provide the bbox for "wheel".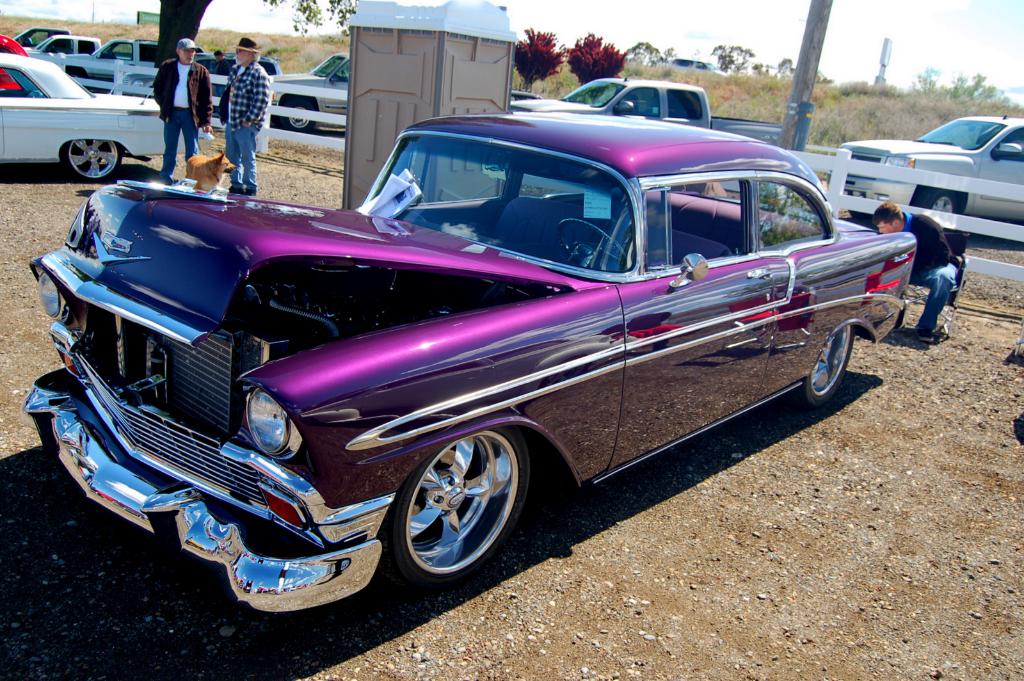
(916,188,959,235).
